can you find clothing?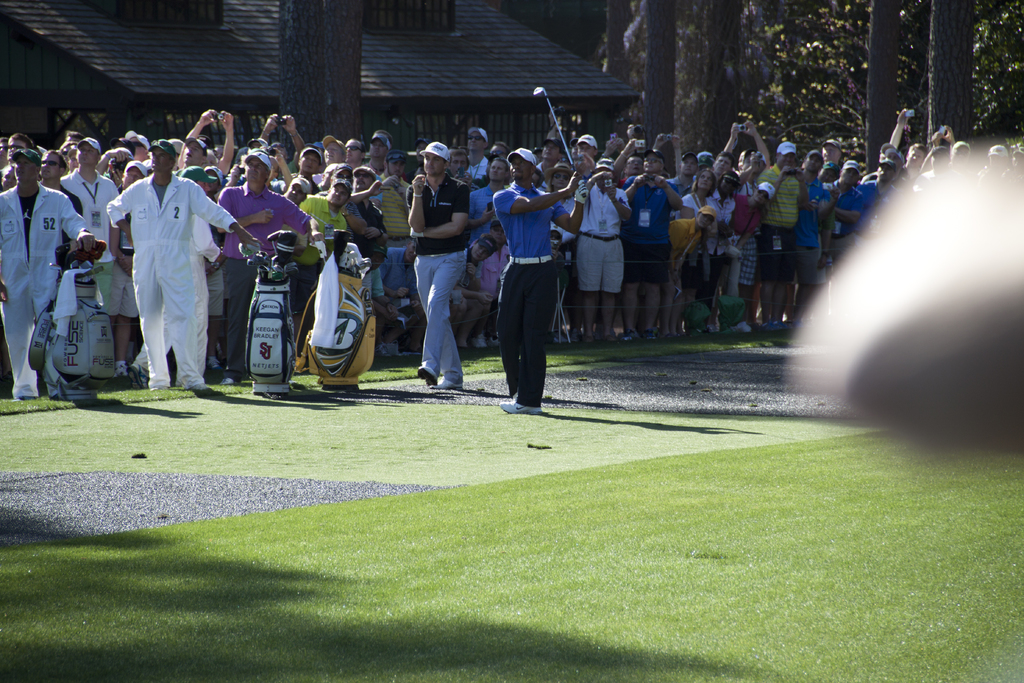
Yes, bounding box: box=[627, 172, 686, 281].
